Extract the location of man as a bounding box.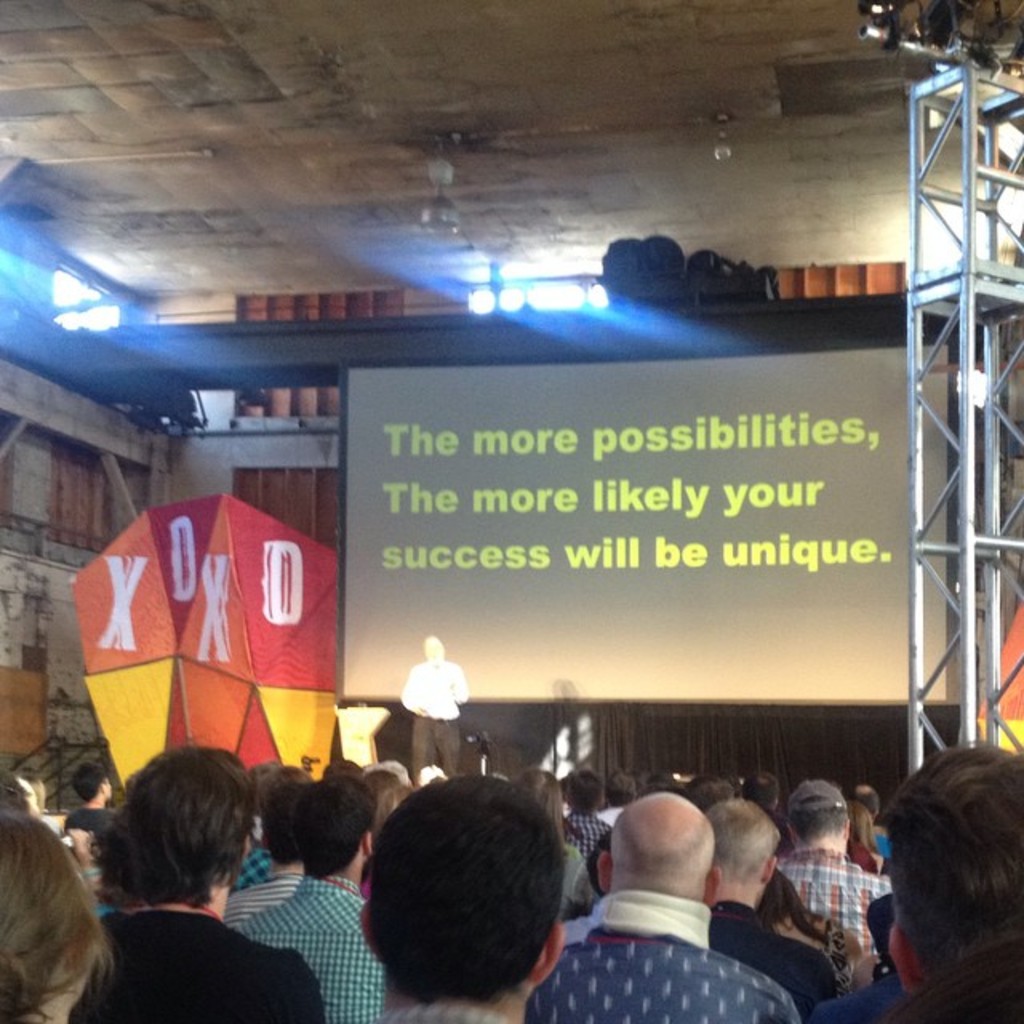
region(520, 787, 795, 1022).
